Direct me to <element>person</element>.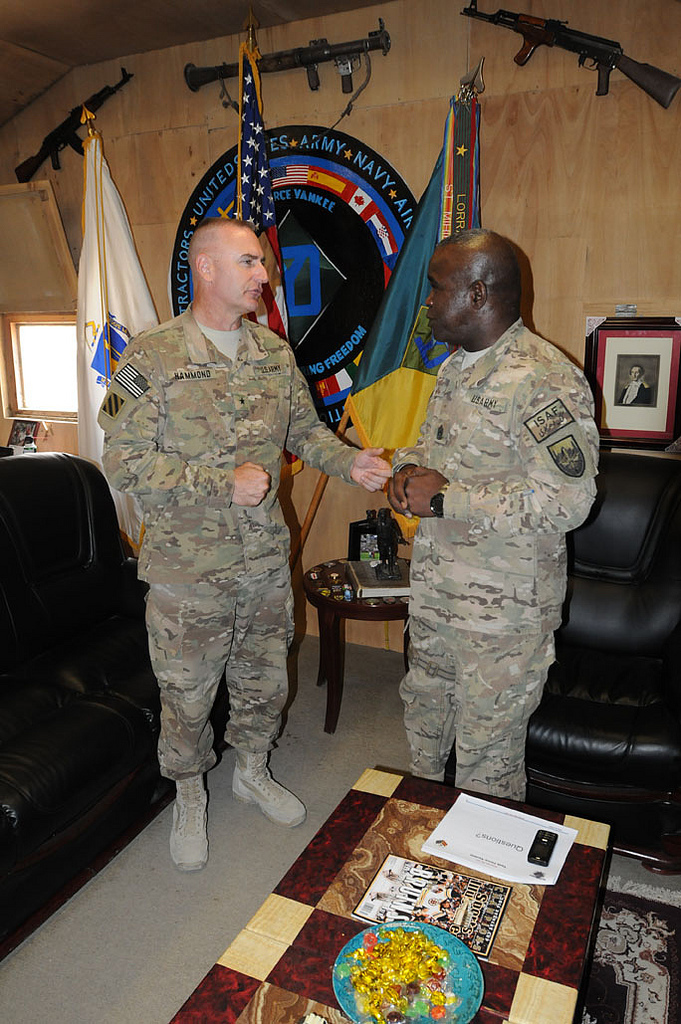
Direction: <bbox>381, 223, 601, 808</bbox>.
